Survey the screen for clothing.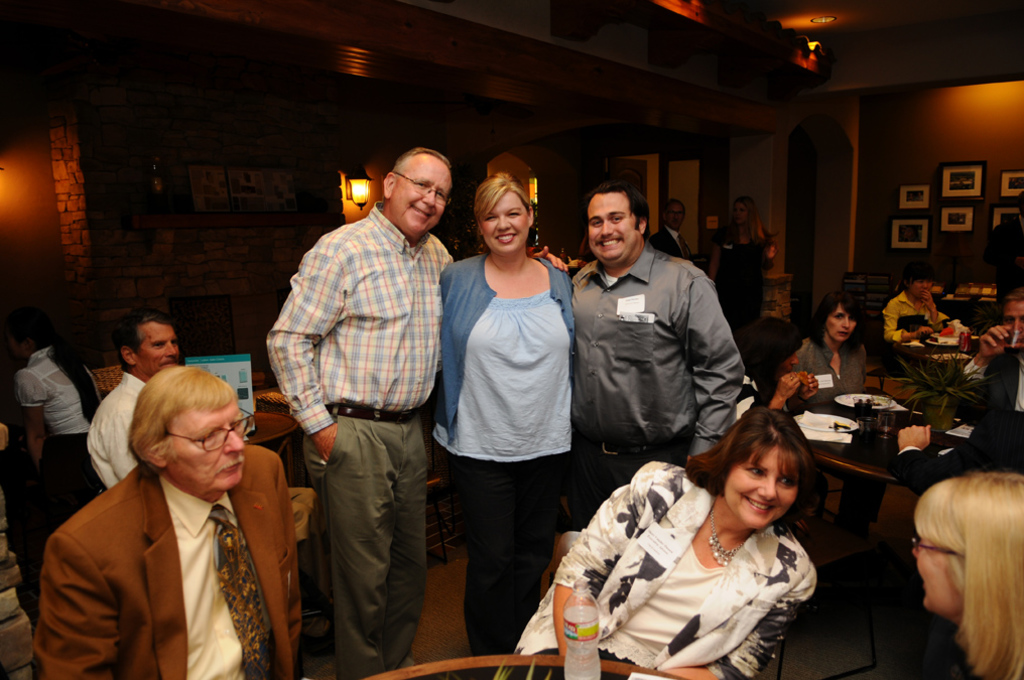
Survey found: <bbox>434, 248, 579, 679</bbox>.
